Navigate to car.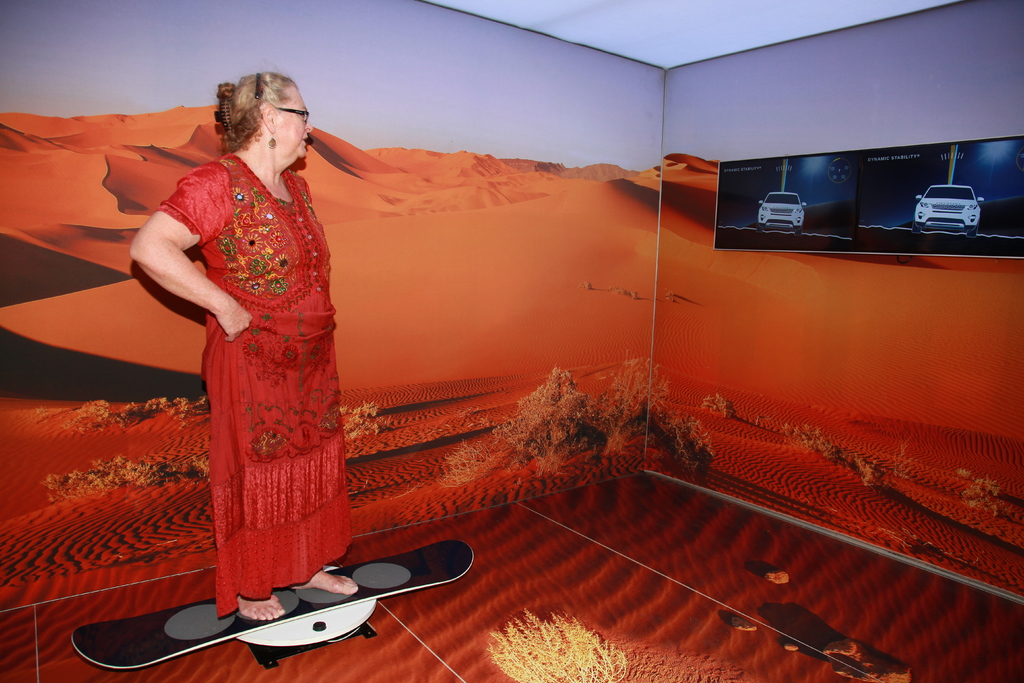
Navigation target: <region>890, 156, 1009, 239</region>.
